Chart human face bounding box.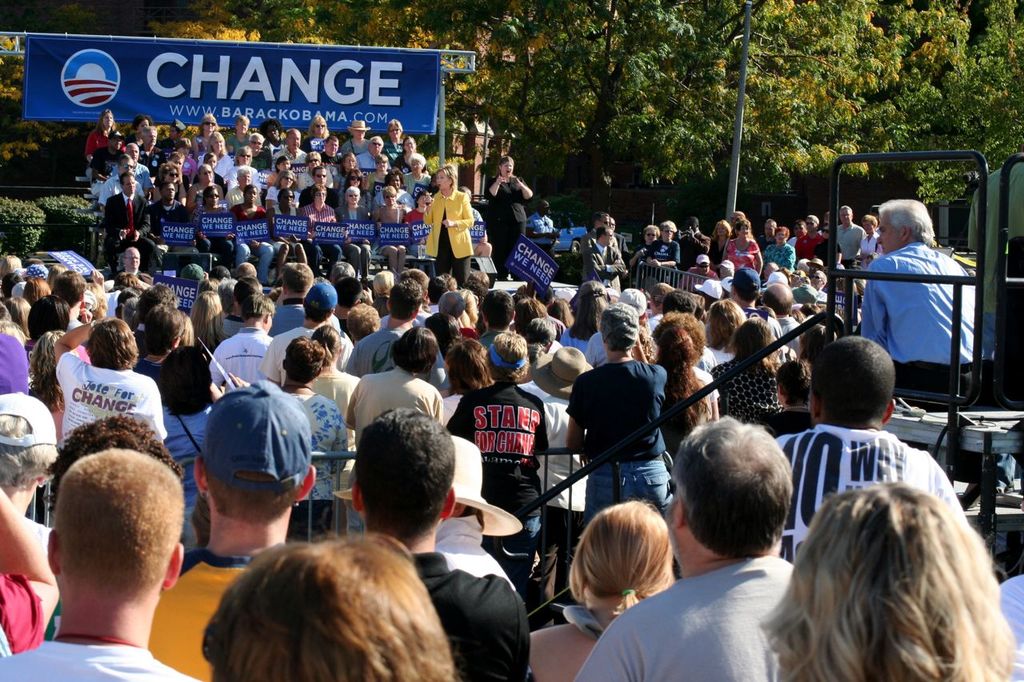
Charted: BBox(269, 119, 286, 146).
